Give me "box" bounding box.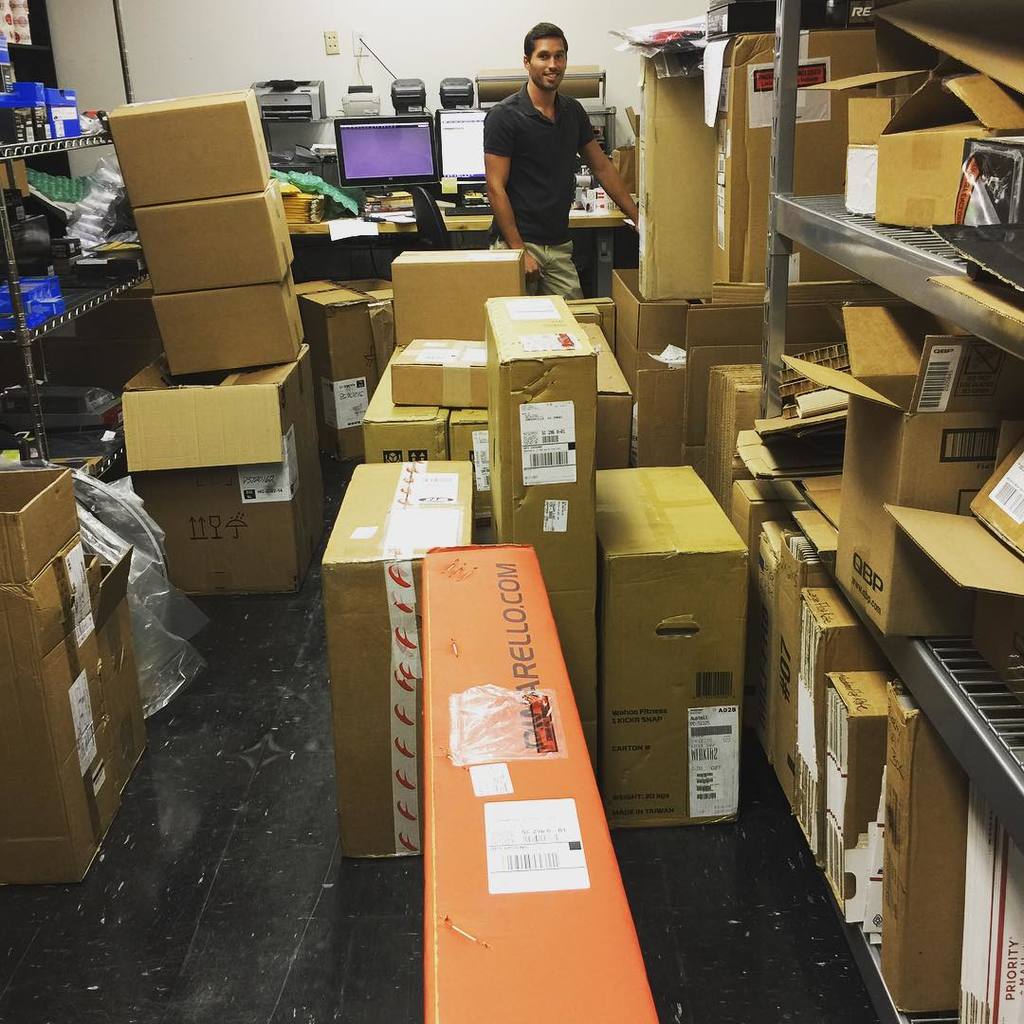
{"left": 480, "top": 292, "right": 601, "bottom": 764}.
